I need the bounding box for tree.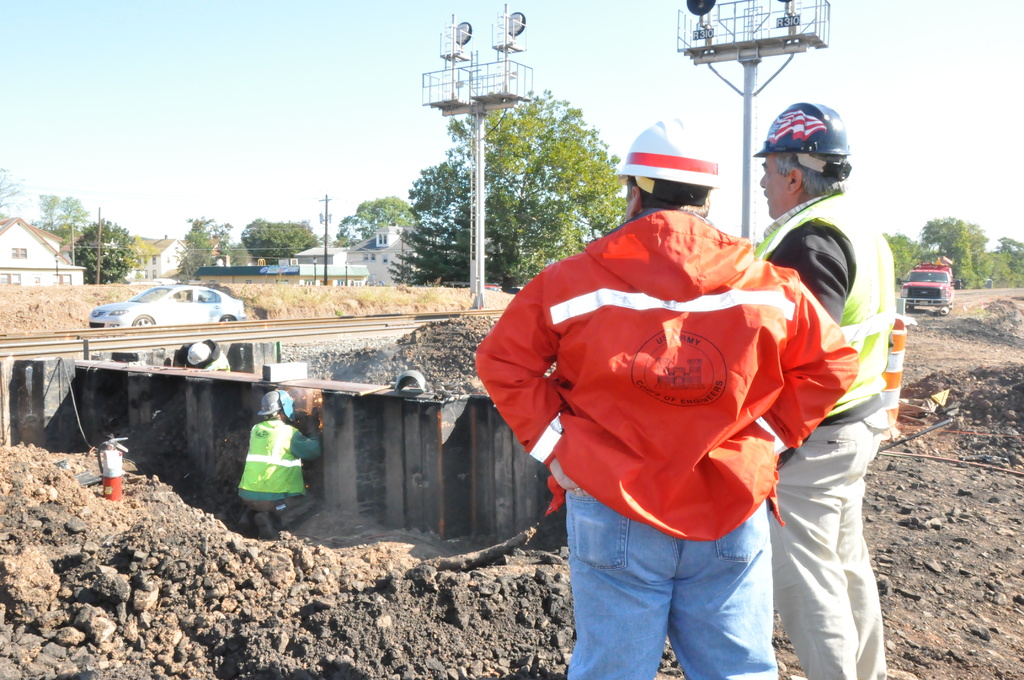
Here it is: box=[391, 86, 624, 287].
